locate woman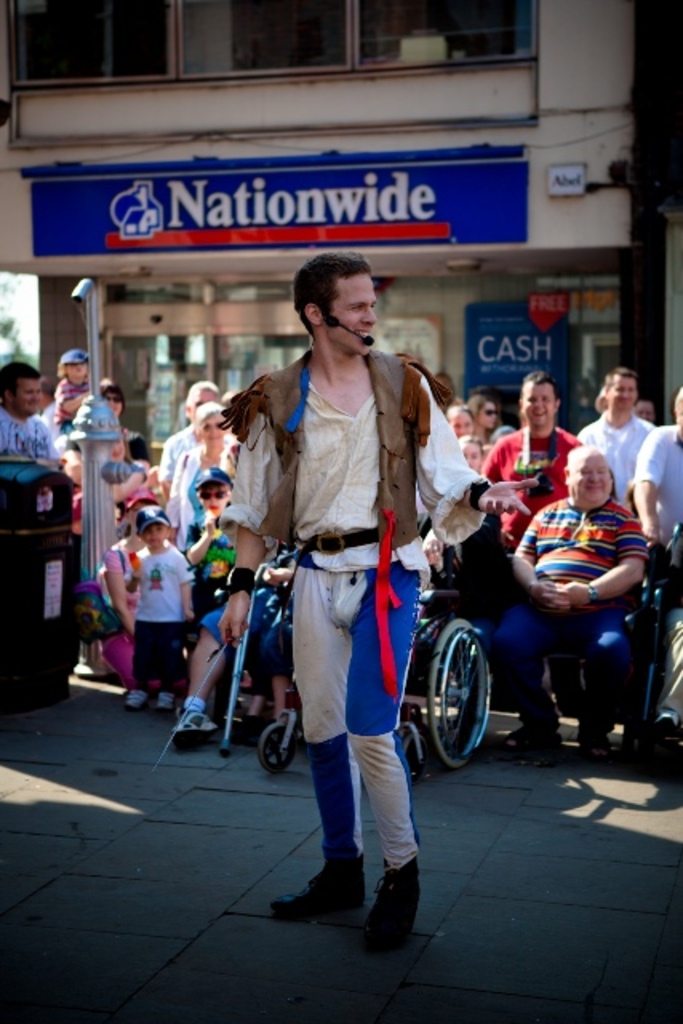
(x1=171, y1=403, x2=222, y2=547)
